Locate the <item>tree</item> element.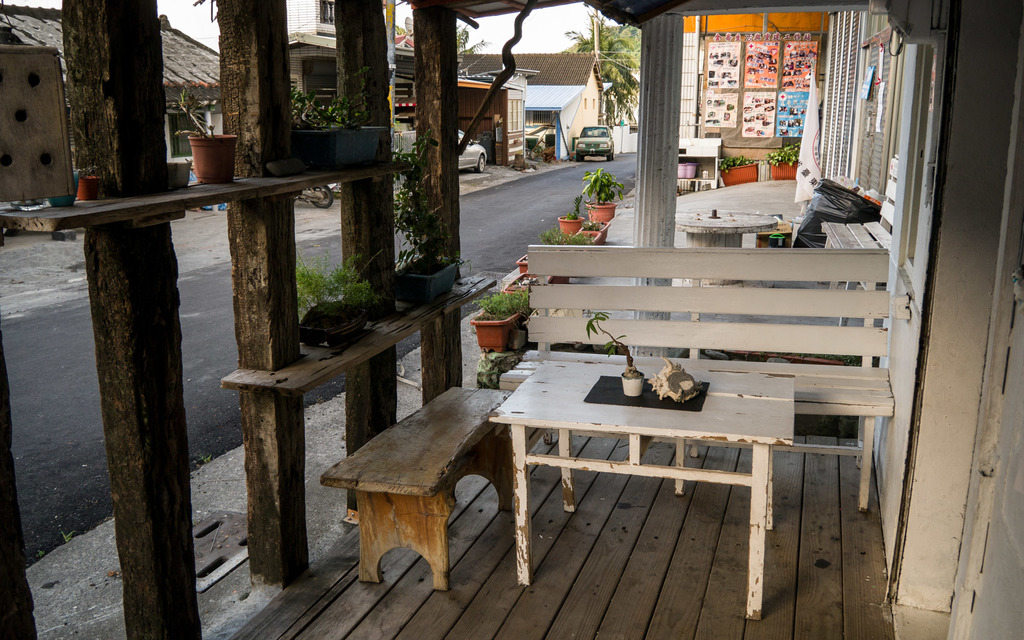
Element bbox: 456/23/490/72.
